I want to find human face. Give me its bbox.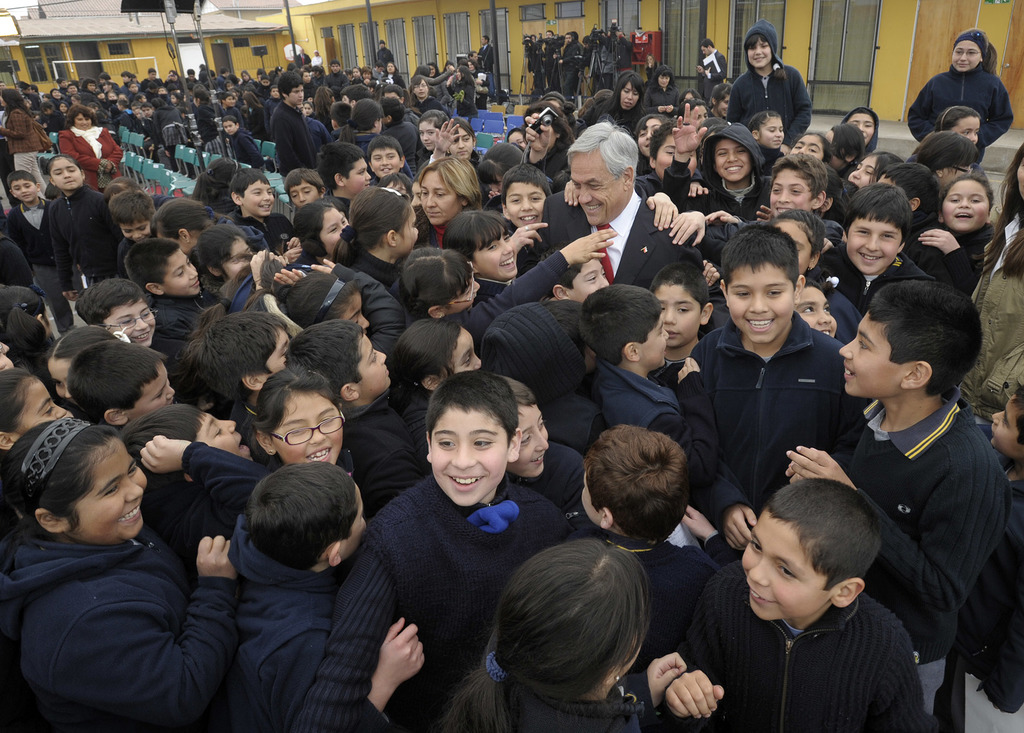
left=794, top=134, right=822, bottom=160.
